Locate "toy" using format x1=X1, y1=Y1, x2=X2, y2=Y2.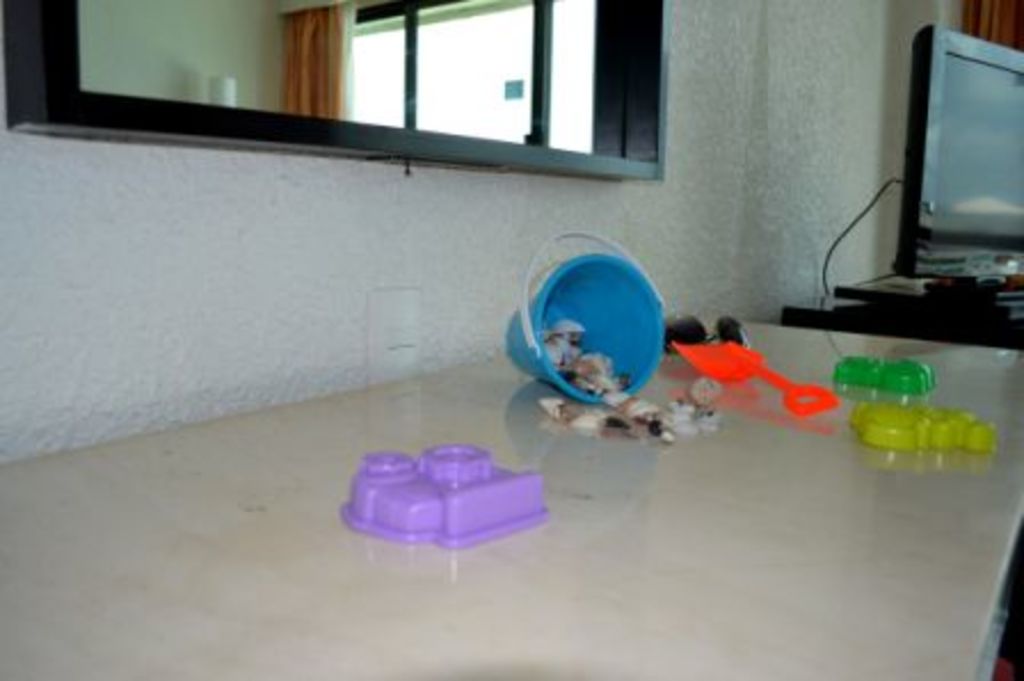
x1=848, y1=398, x2=1001, y2=452.
